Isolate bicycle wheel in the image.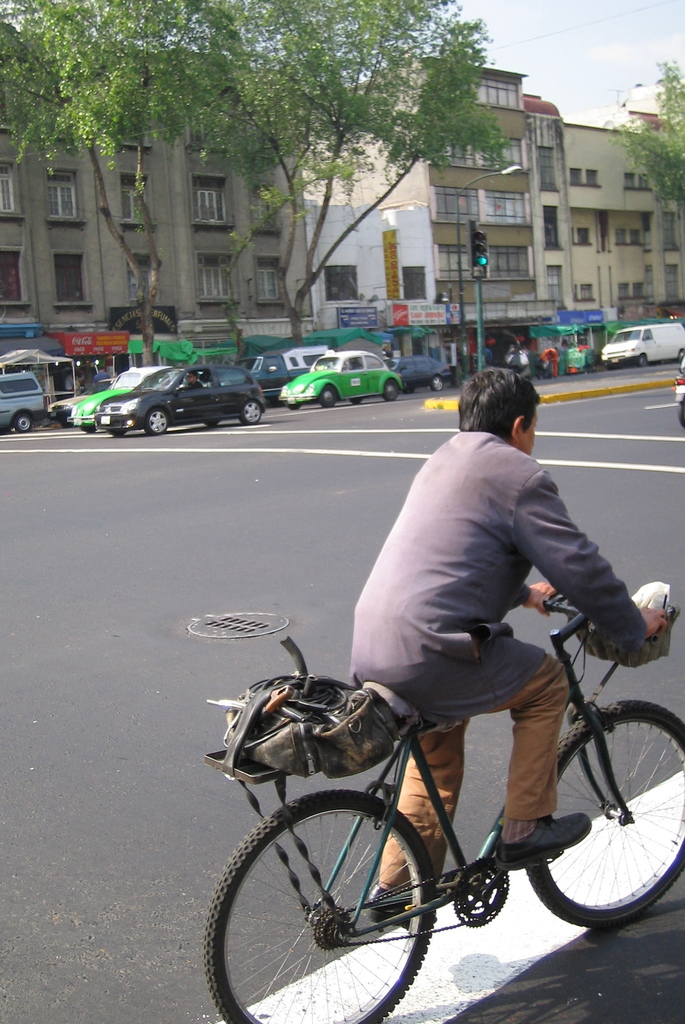
Isolated region: left=202, top=791, right=437, bottom=1023.
